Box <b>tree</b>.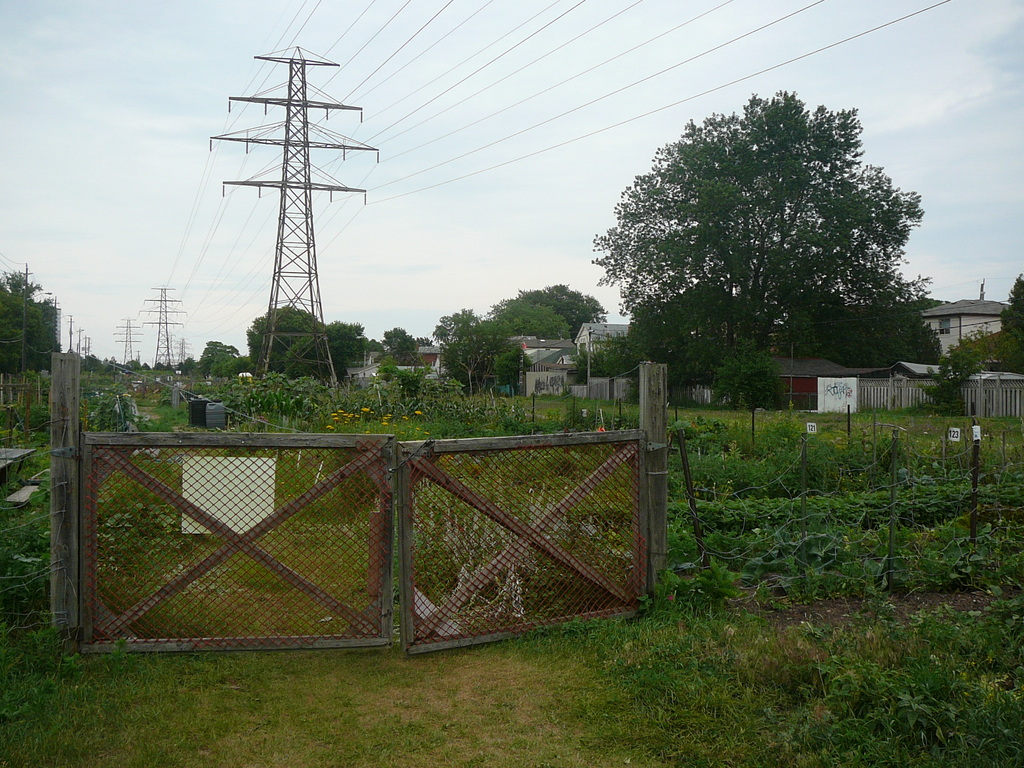
(1005,276,1023,378).
